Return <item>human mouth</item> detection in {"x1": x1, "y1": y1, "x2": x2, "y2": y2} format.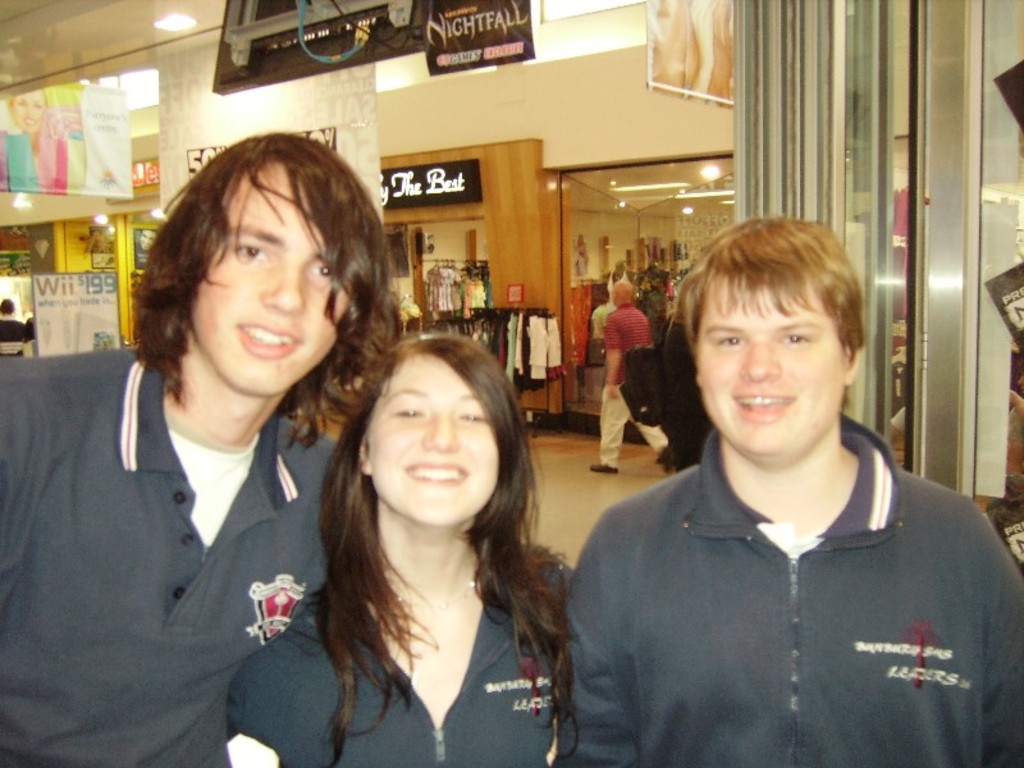
{"x1": 402, "y1": 453, "x2": 470, "y2": 486}.
